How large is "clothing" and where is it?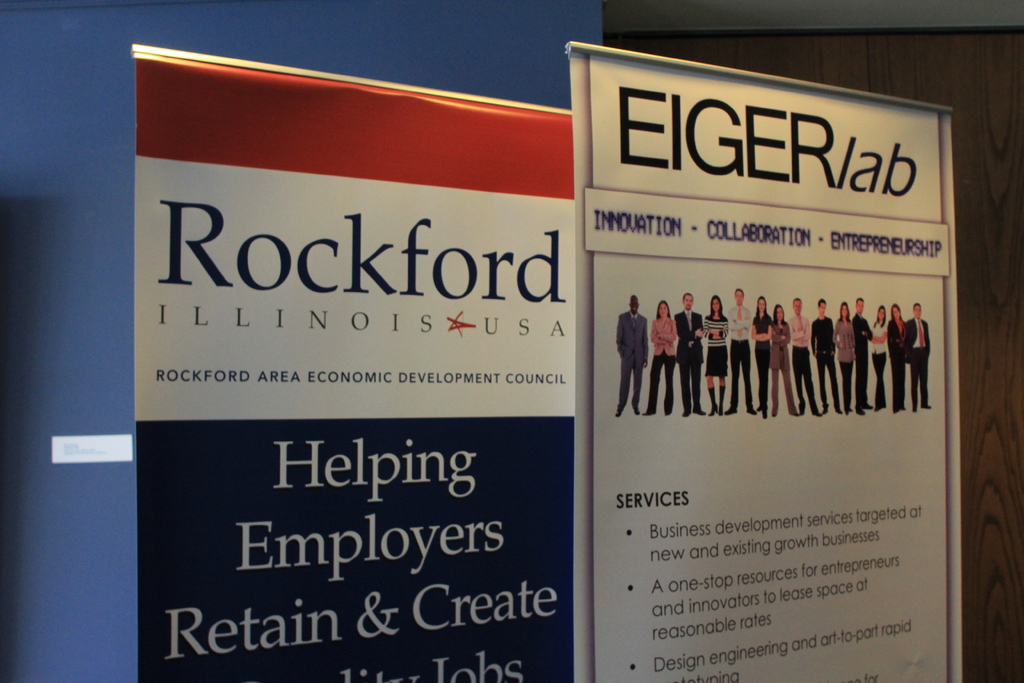
Bounding box: bbox=(611, 312, 650, 409).
